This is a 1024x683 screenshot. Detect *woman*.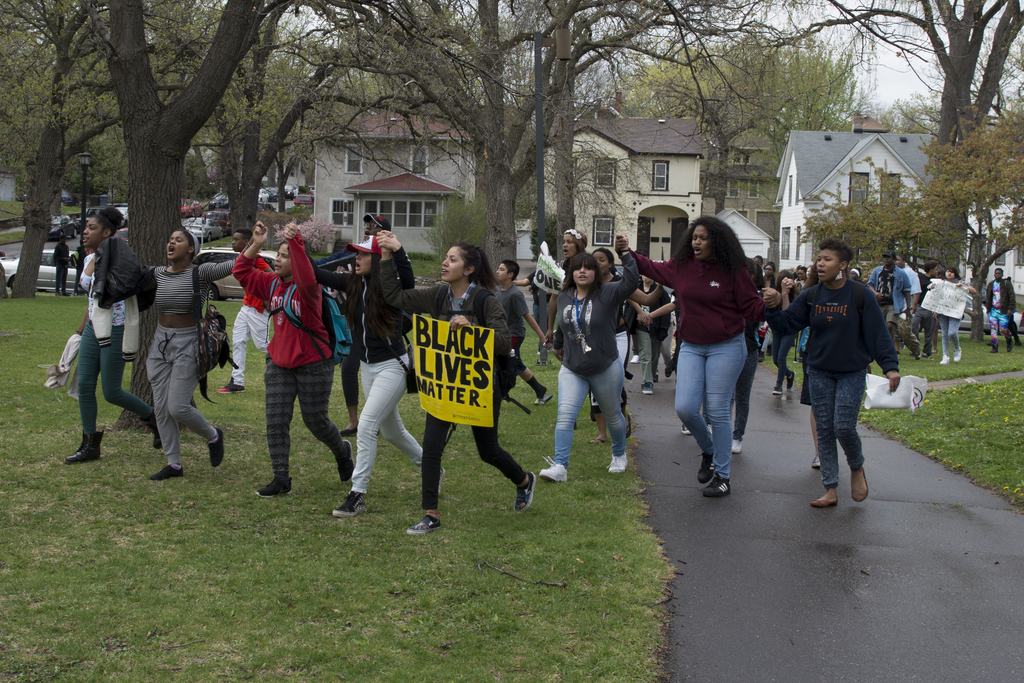
l=589, t=248, r=634, b=439.
